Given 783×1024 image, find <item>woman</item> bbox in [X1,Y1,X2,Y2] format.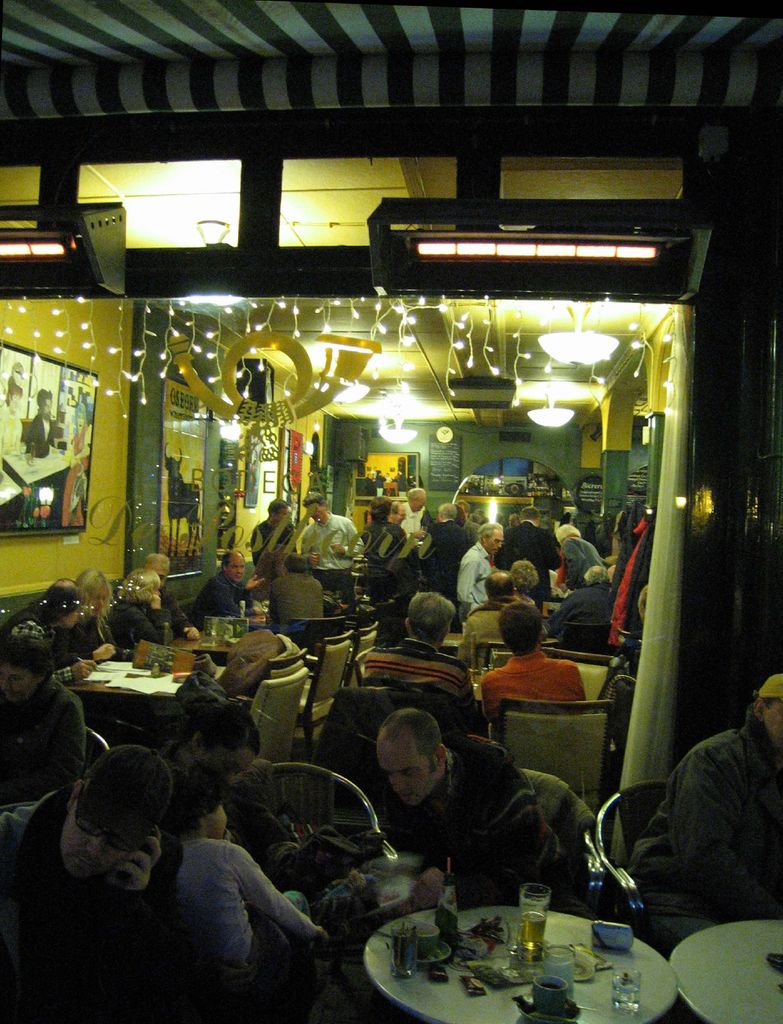
[508,557,538,606].
